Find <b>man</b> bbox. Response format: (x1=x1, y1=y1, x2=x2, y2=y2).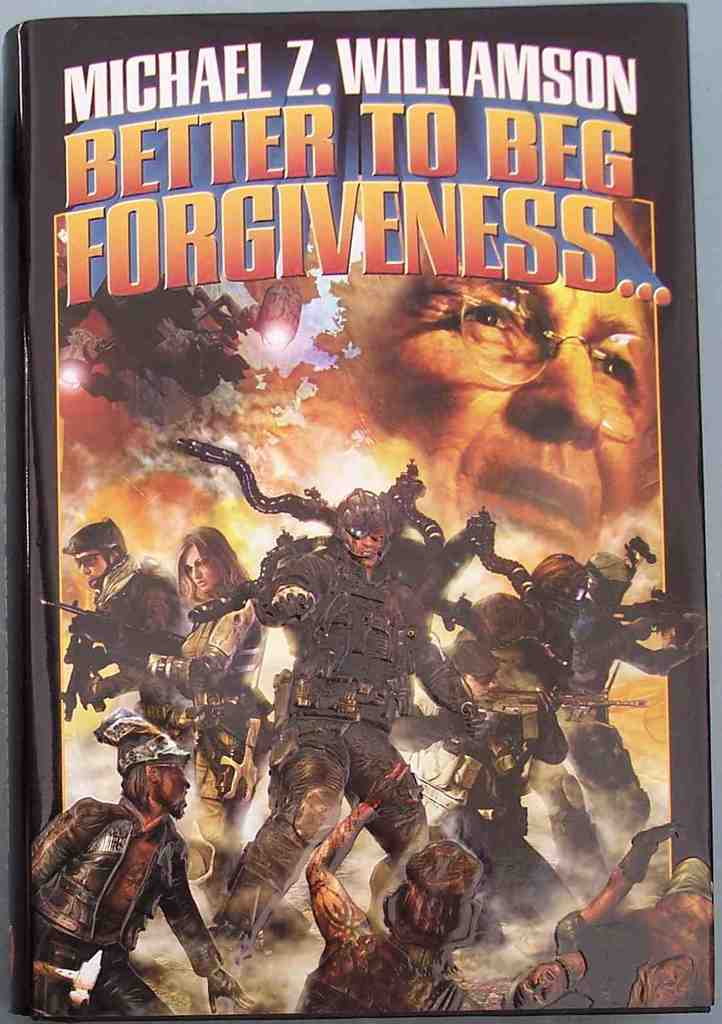
(x1=294, y1=765, x2=584, y2=1017).
